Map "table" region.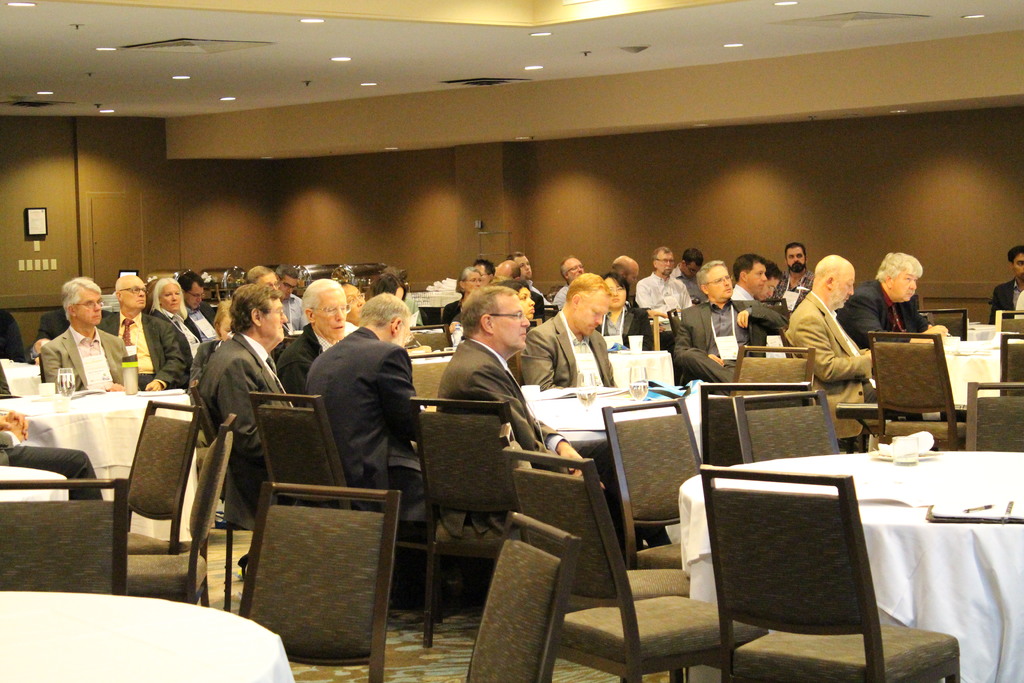
Mapped to bbox=[0, 588, 294, 682].
